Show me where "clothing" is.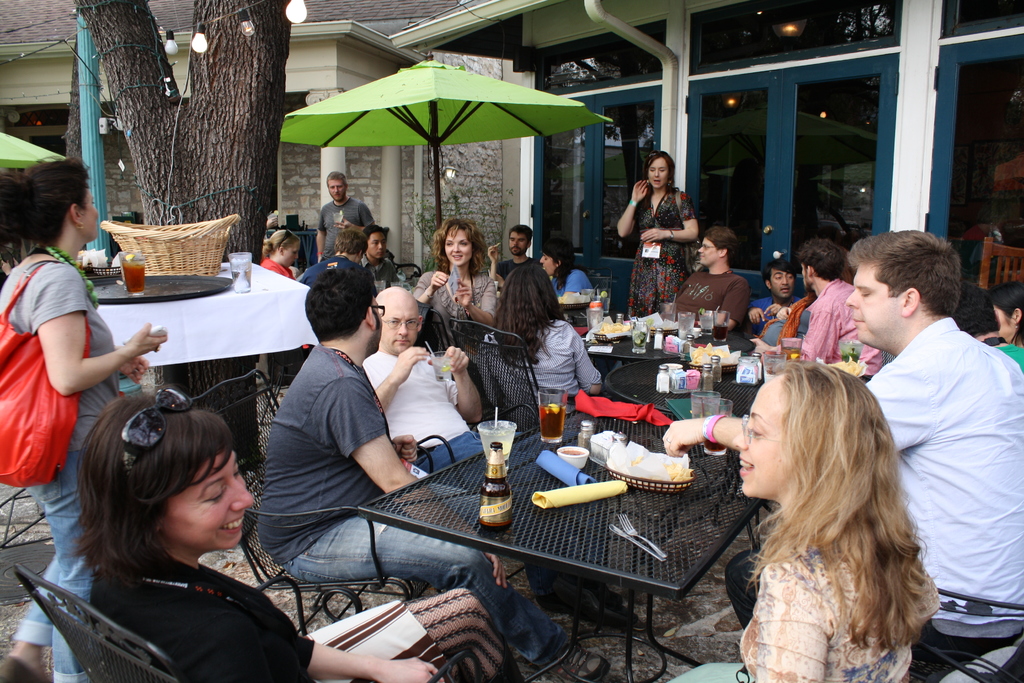
"clothing" is at <region>300, 258, 412, 290</region>.
